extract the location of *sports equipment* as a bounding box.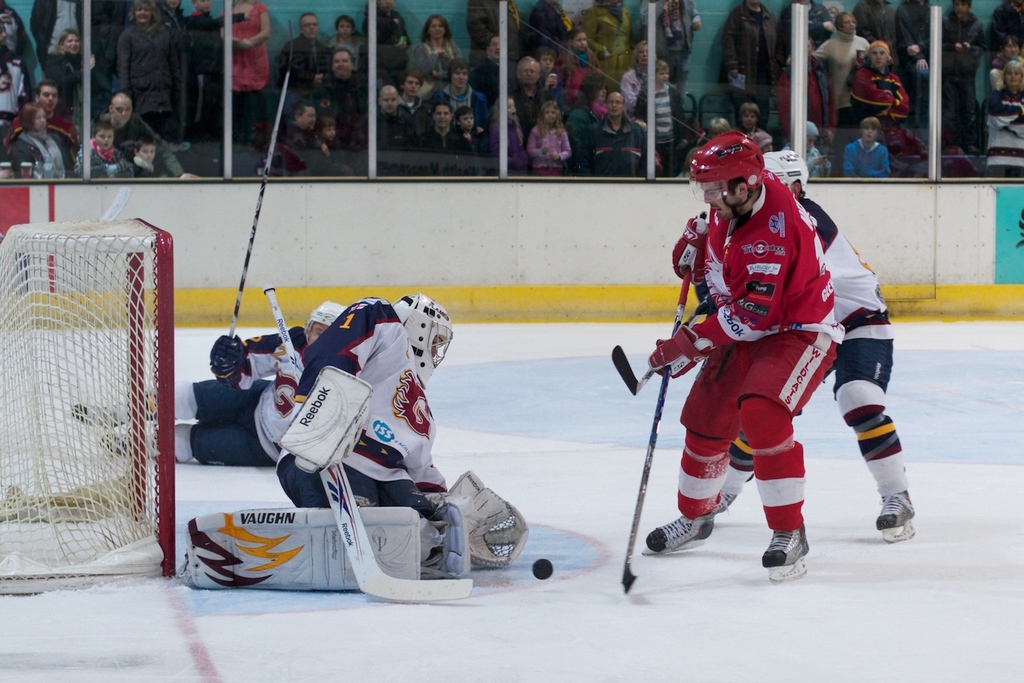
region(0, 219, 177, 591).
